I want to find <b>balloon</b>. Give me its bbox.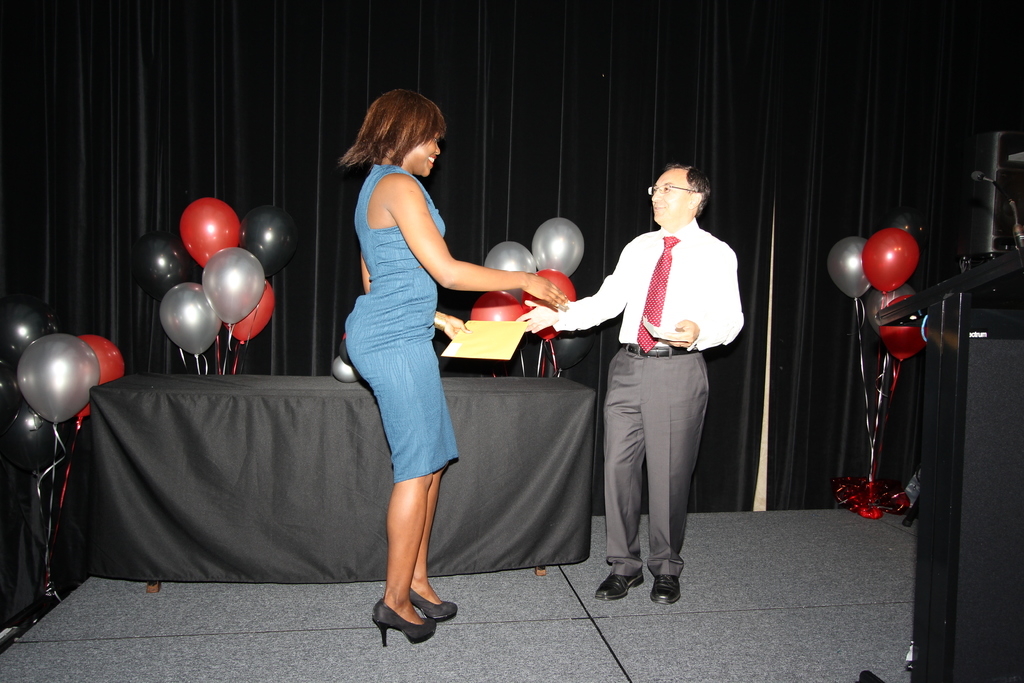
select_region(860, 227, 918, 296).
